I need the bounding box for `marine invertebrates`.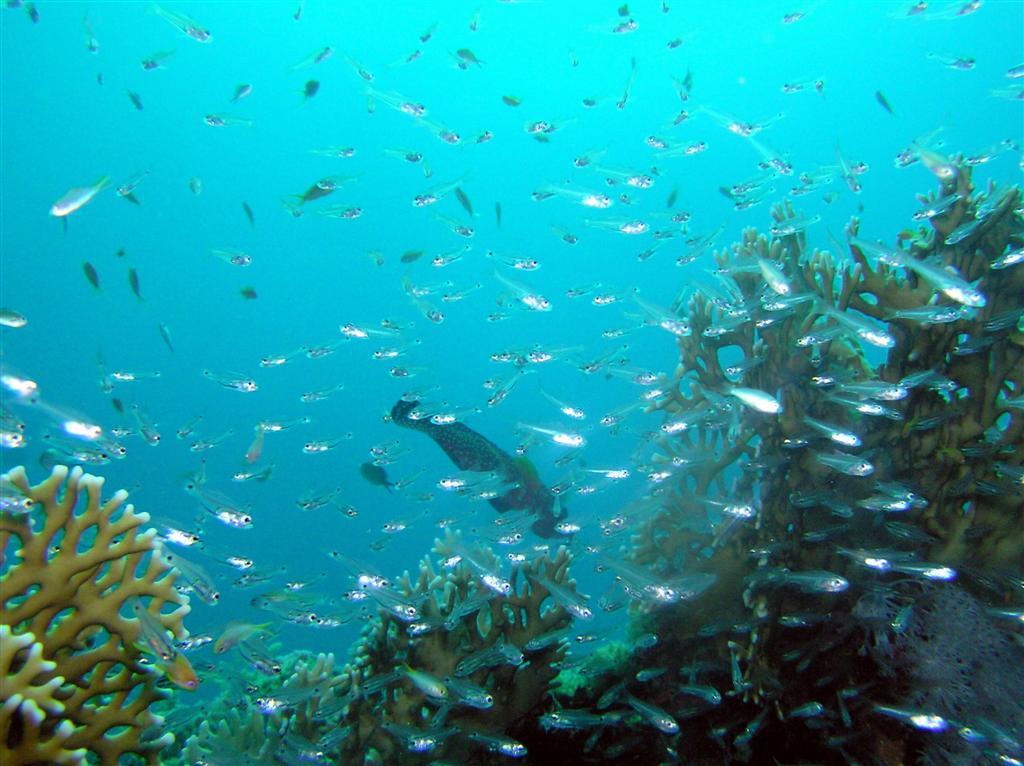
Here it is: 984:750:1023:765.
